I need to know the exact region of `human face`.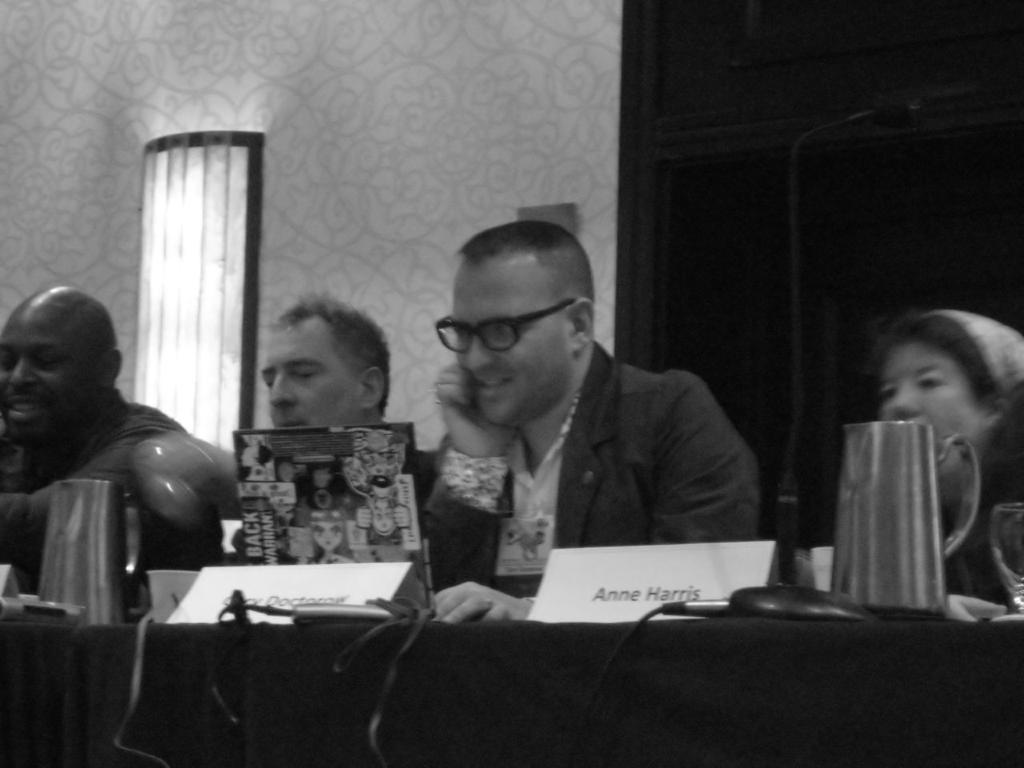
Region: rect(0, 309, 102, 438).
